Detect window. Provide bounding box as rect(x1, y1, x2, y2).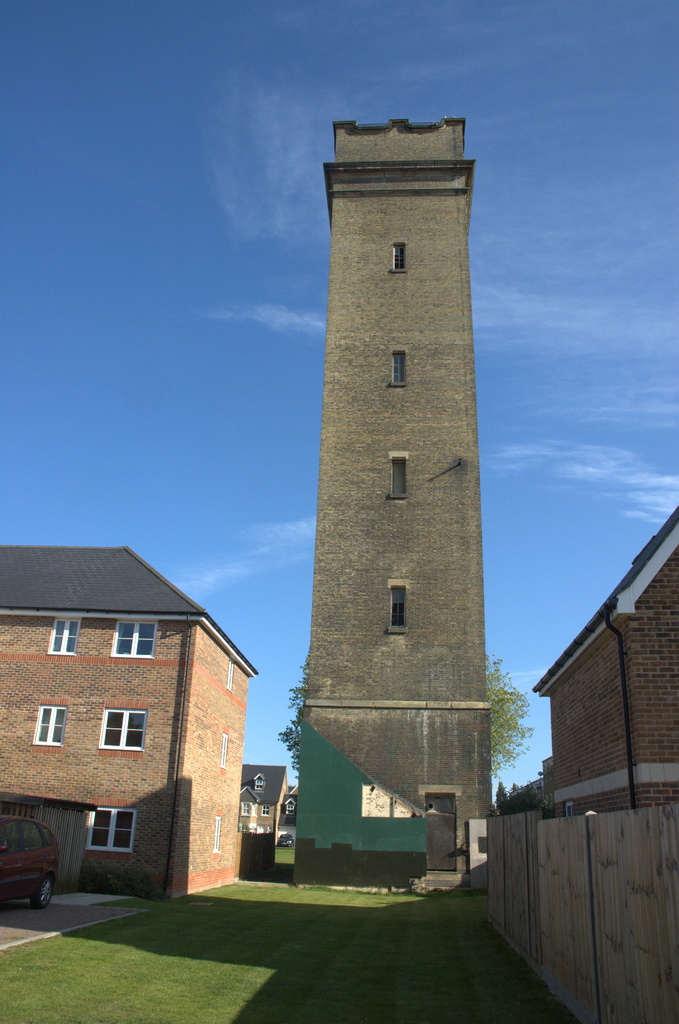
rect(91, 807, 133, 856).
